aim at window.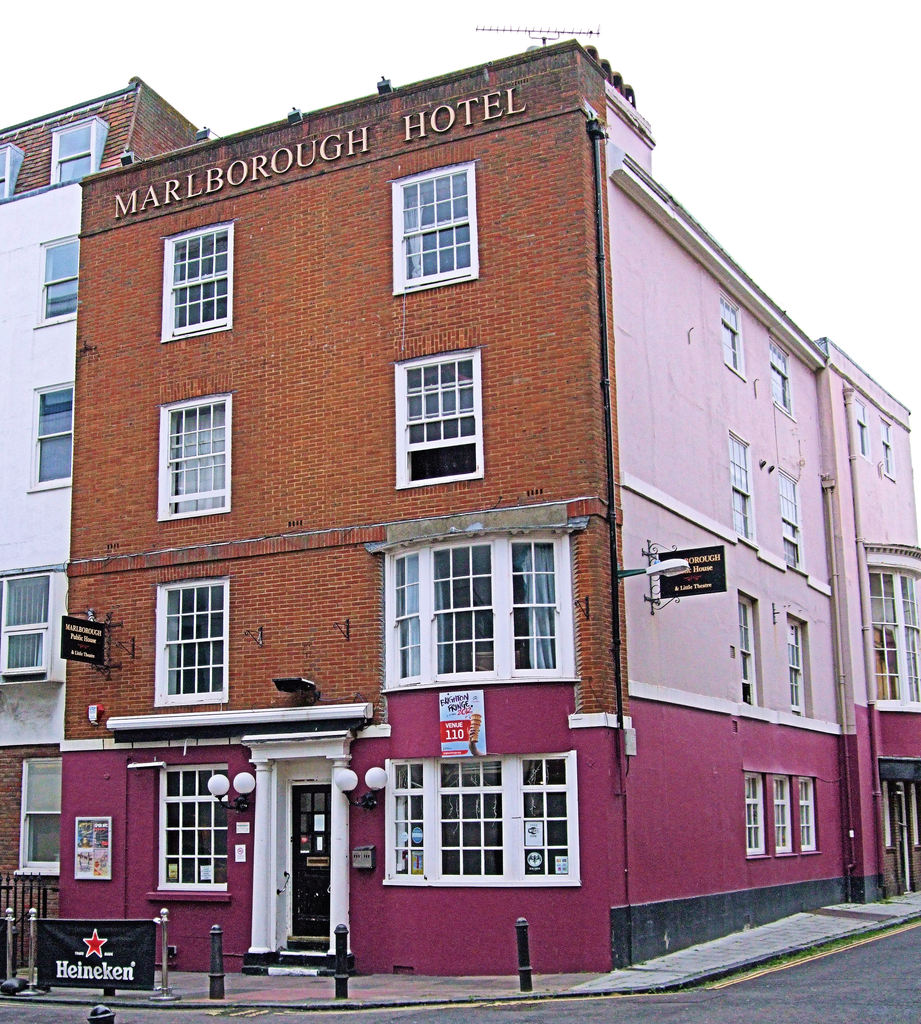
Aimed at [x1=443, y1=758, x2=501, y2=872].
